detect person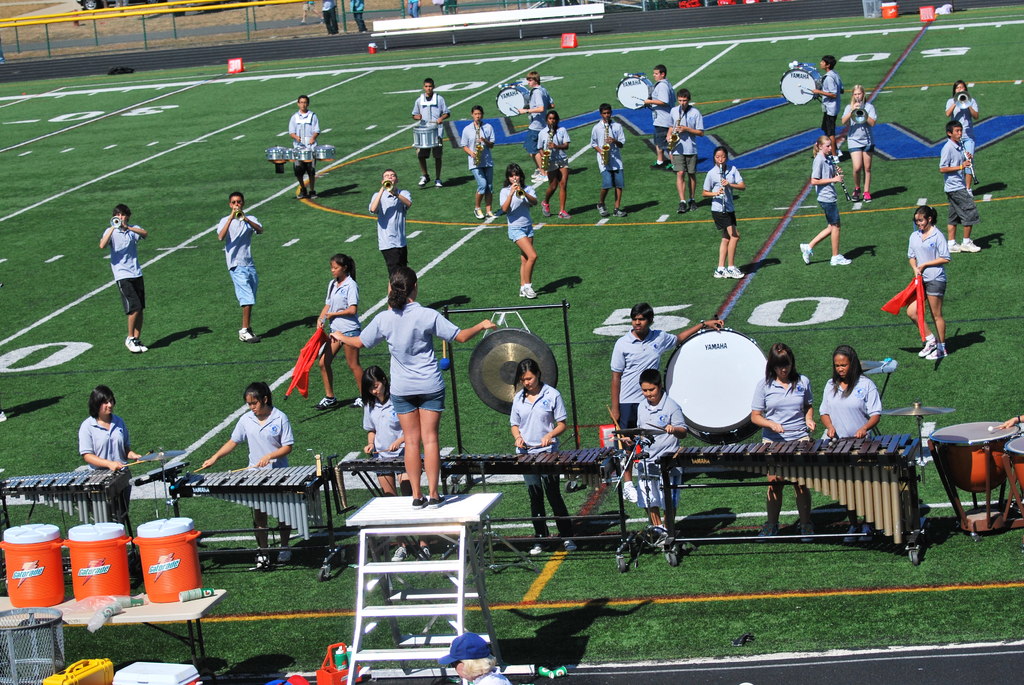
[x1=504, y1=356, x2=571, y2=549]
